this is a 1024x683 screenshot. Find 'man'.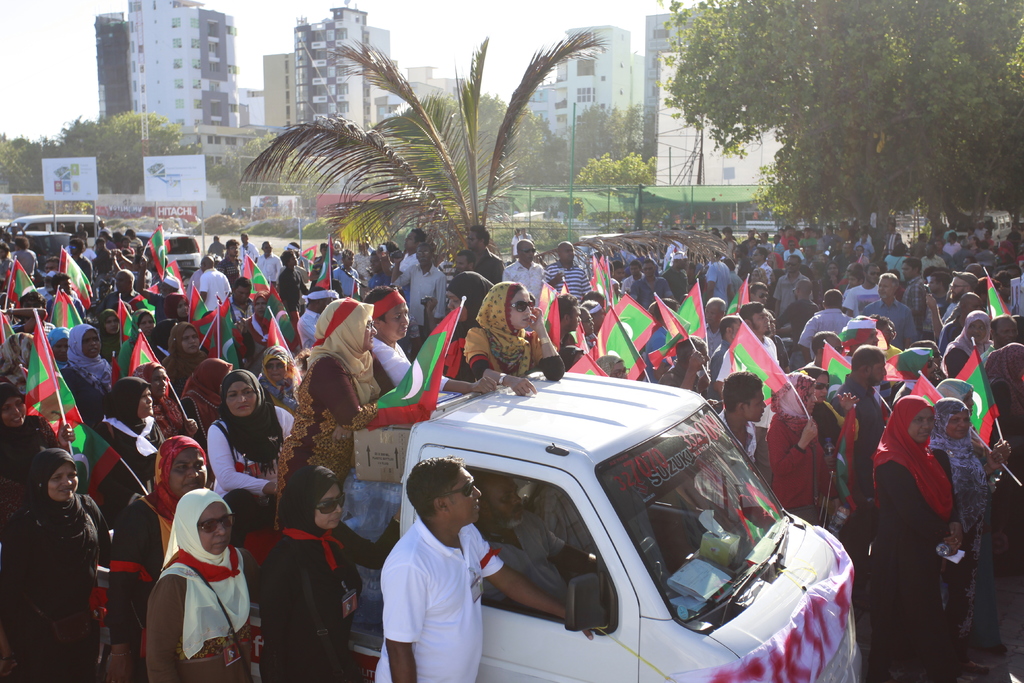
Bounding box: detection(465, 226, 506, 280).
